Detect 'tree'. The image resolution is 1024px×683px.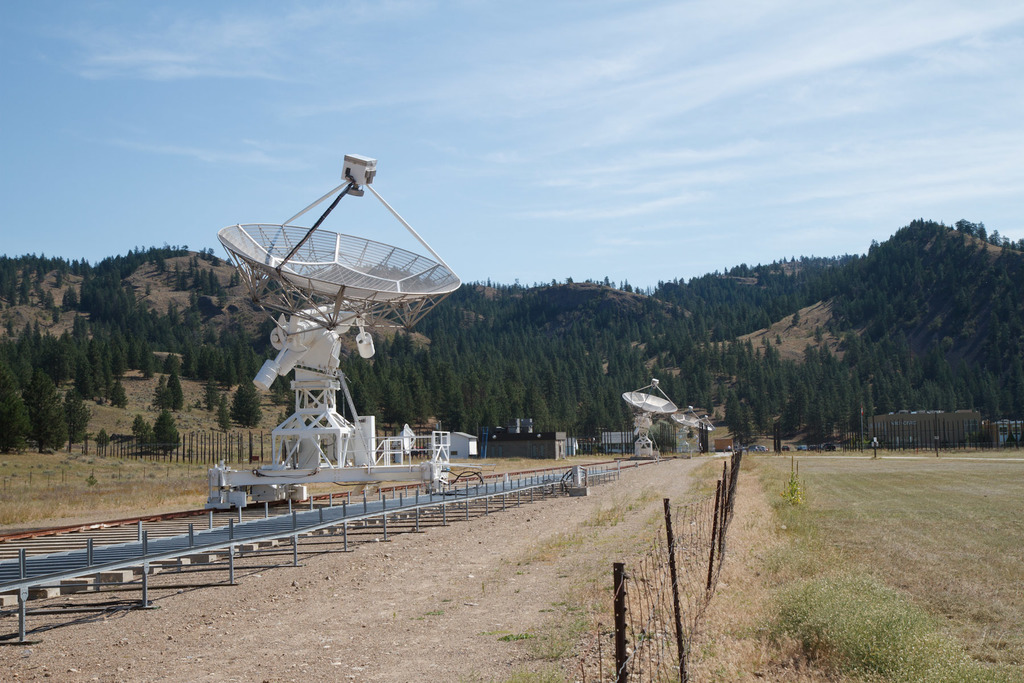
left=230, top=377, right=264, bottom=431.
